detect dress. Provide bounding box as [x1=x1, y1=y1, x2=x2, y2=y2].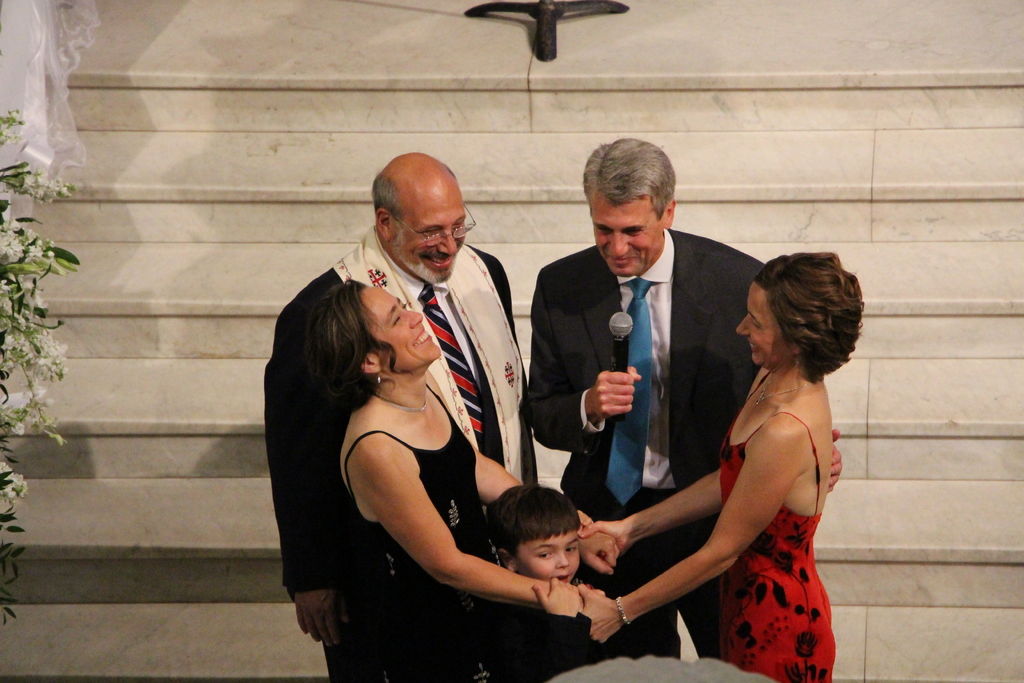
[x1=343, y1=381, x2=500, y2=682].
